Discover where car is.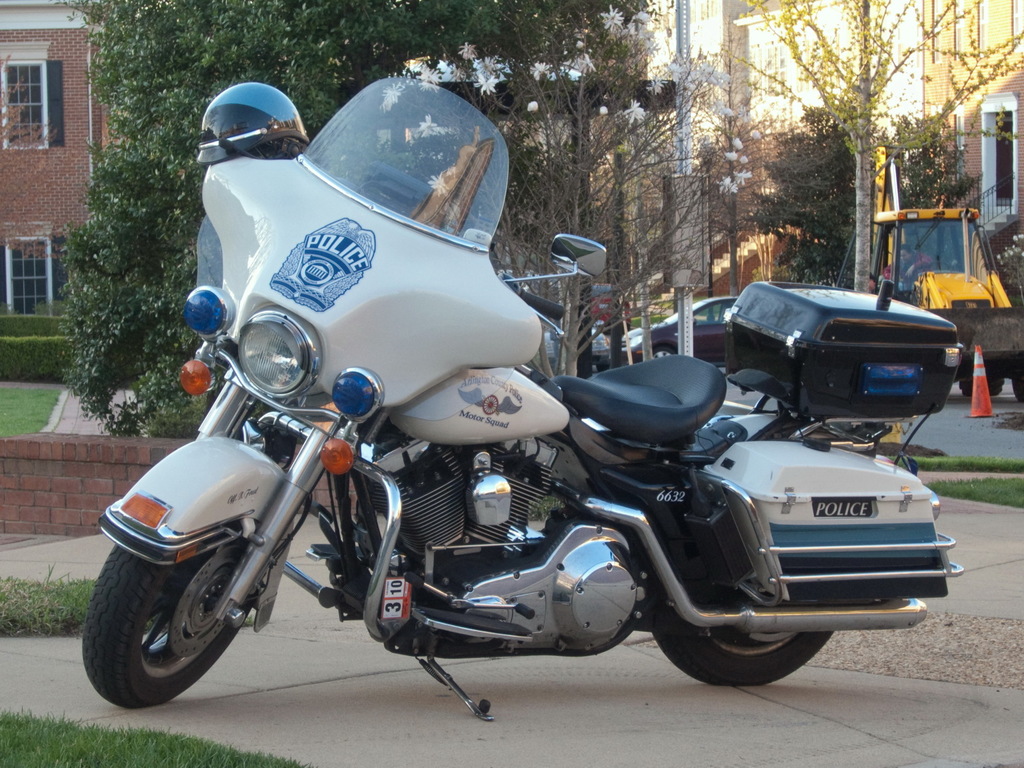
Discovered at left=537, top=317, right=614, bottom=371.
